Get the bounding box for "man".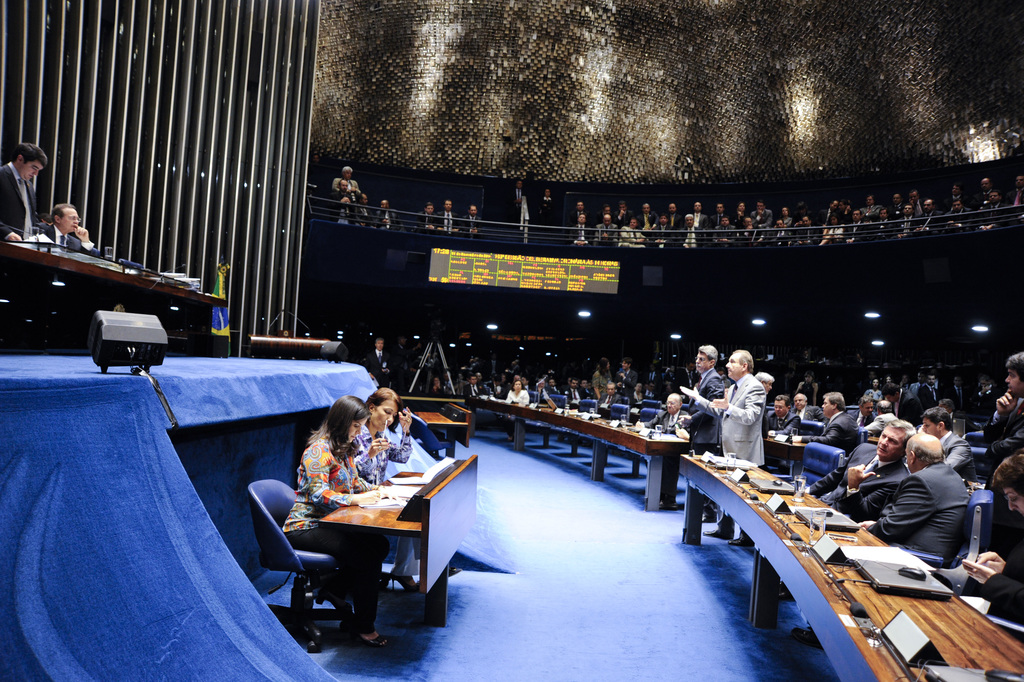
bbox(791, 393, 827, 426).
